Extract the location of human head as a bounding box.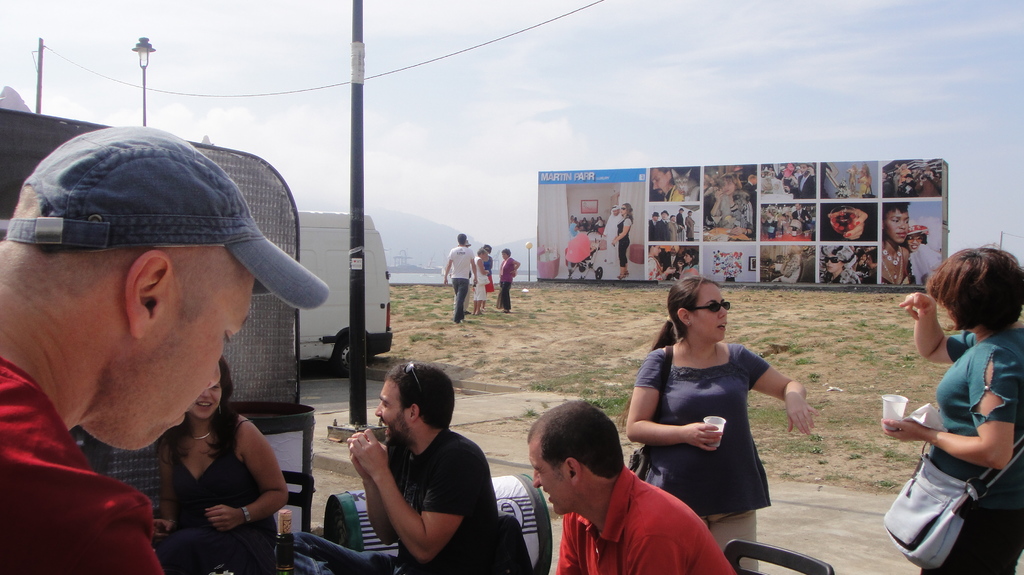
left=881, top=200, right=909, bottom=242.
